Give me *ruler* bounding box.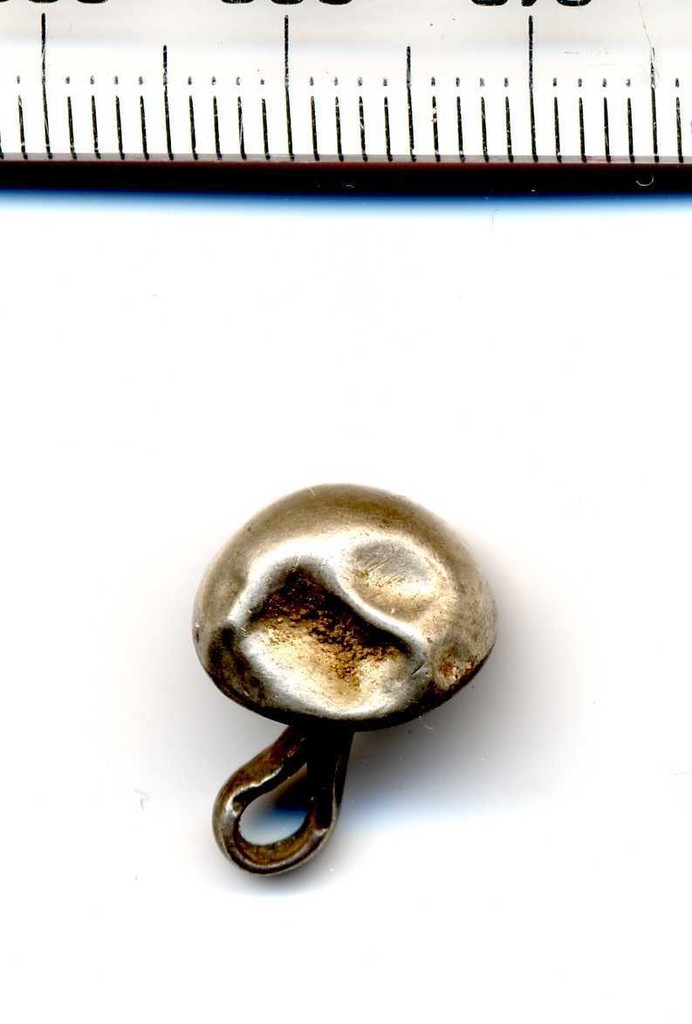
0:0:691:164.
